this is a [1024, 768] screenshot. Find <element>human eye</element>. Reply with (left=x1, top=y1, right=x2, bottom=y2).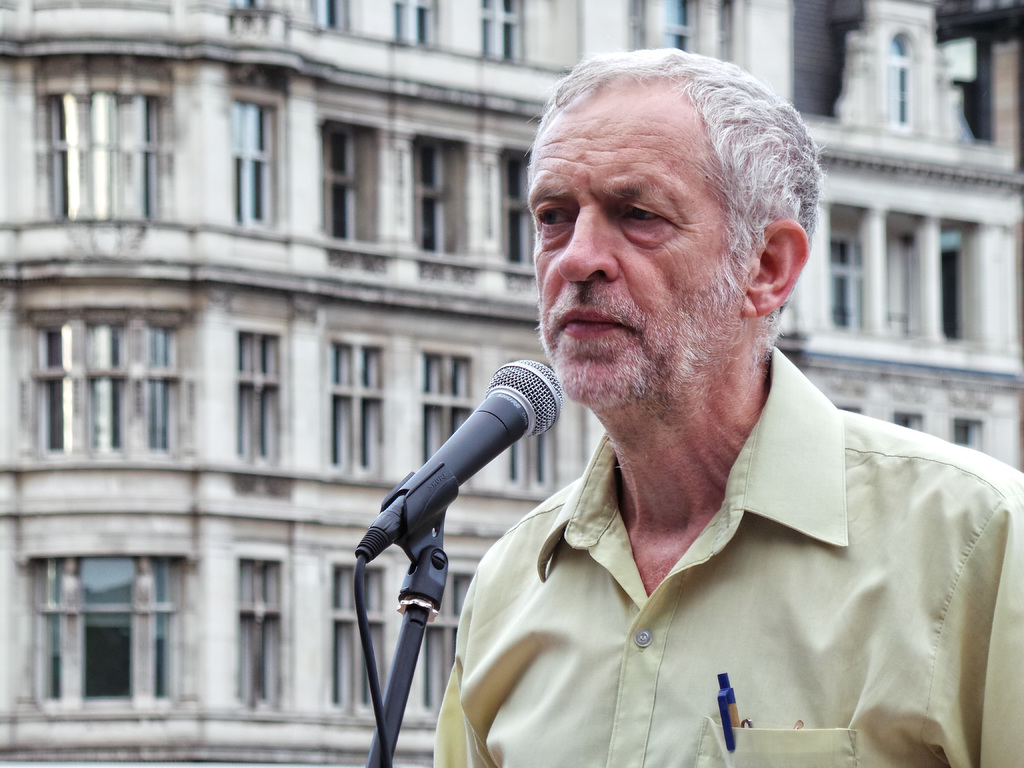
(left=614, top=191, right=675, bottom=235).
